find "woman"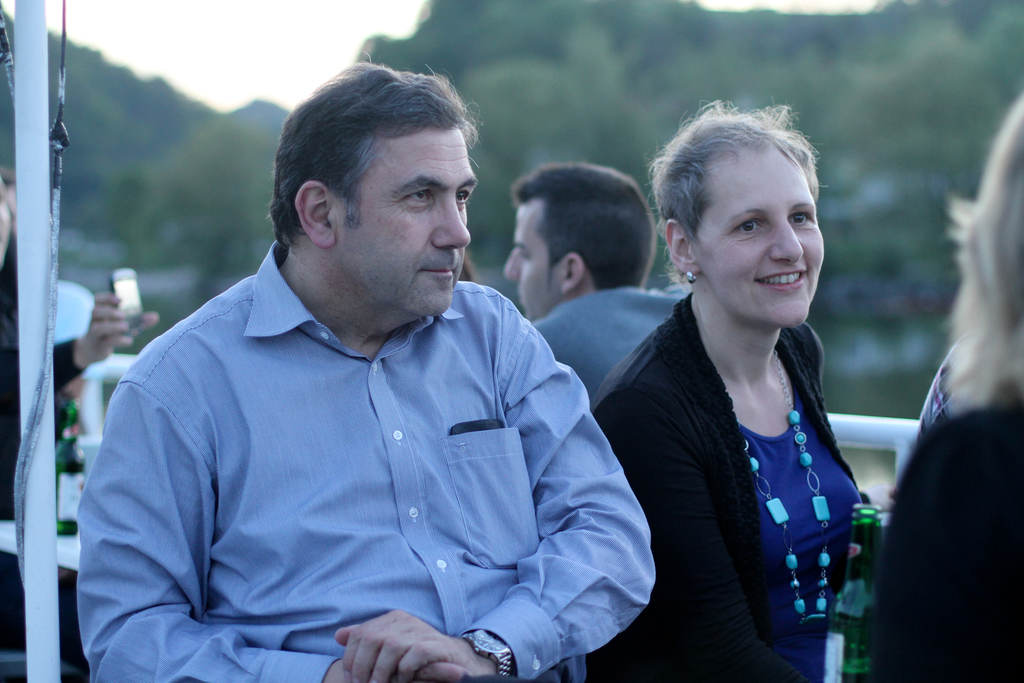
BBox(585, 93, 867, 682)
